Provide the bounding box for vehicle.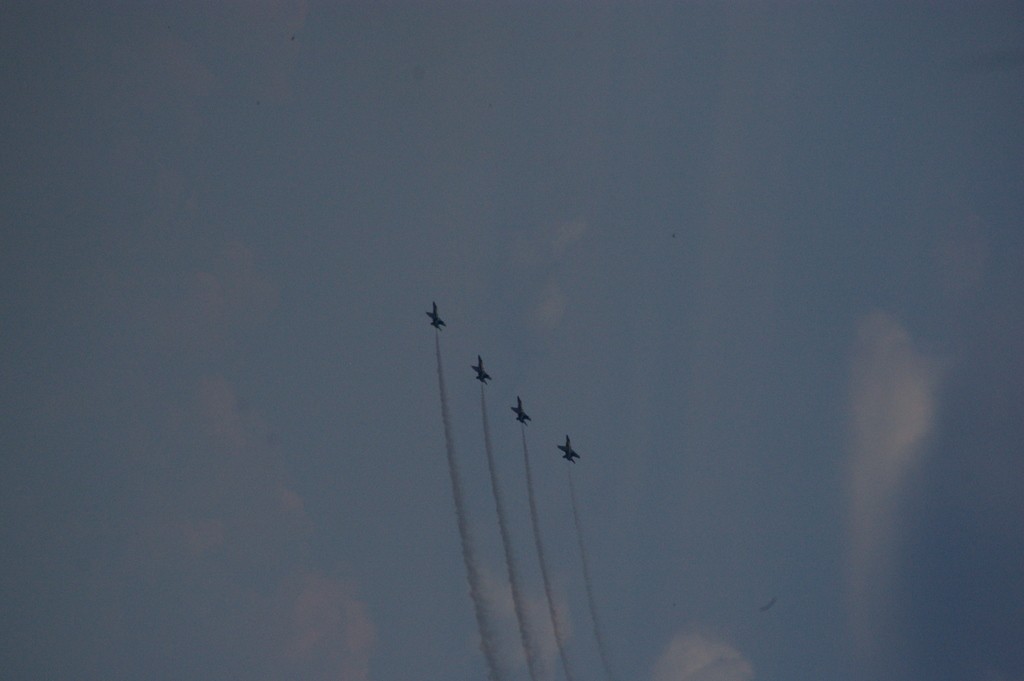
<region>466, 354, 492, 385</region>.
